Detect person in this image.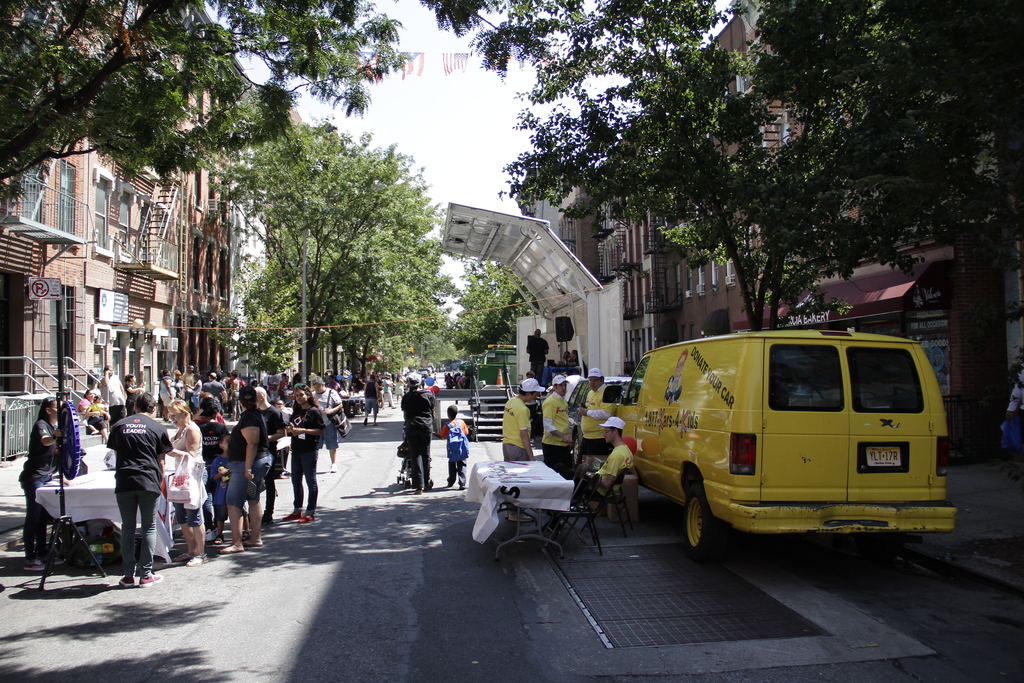
Detection: {"left": 562, "top": 350, "right": 572, "bottom": 364}.
